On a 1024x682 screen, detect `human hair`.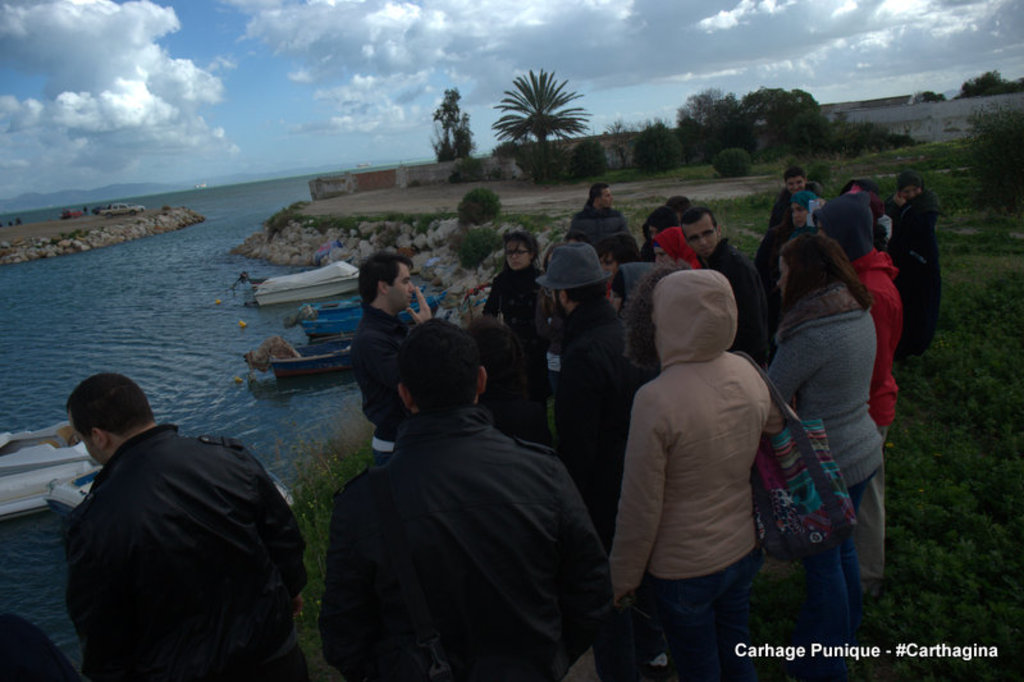
box(773, 237, 879, 308).
